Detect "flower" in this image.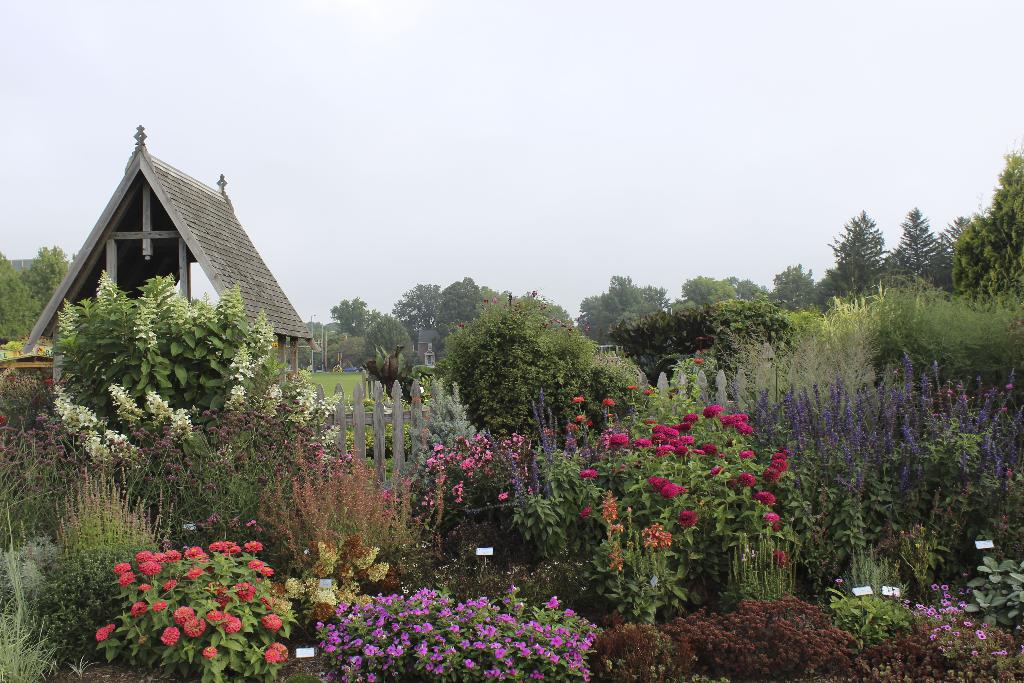
Detection: <box>209,588,234,608</box>.
